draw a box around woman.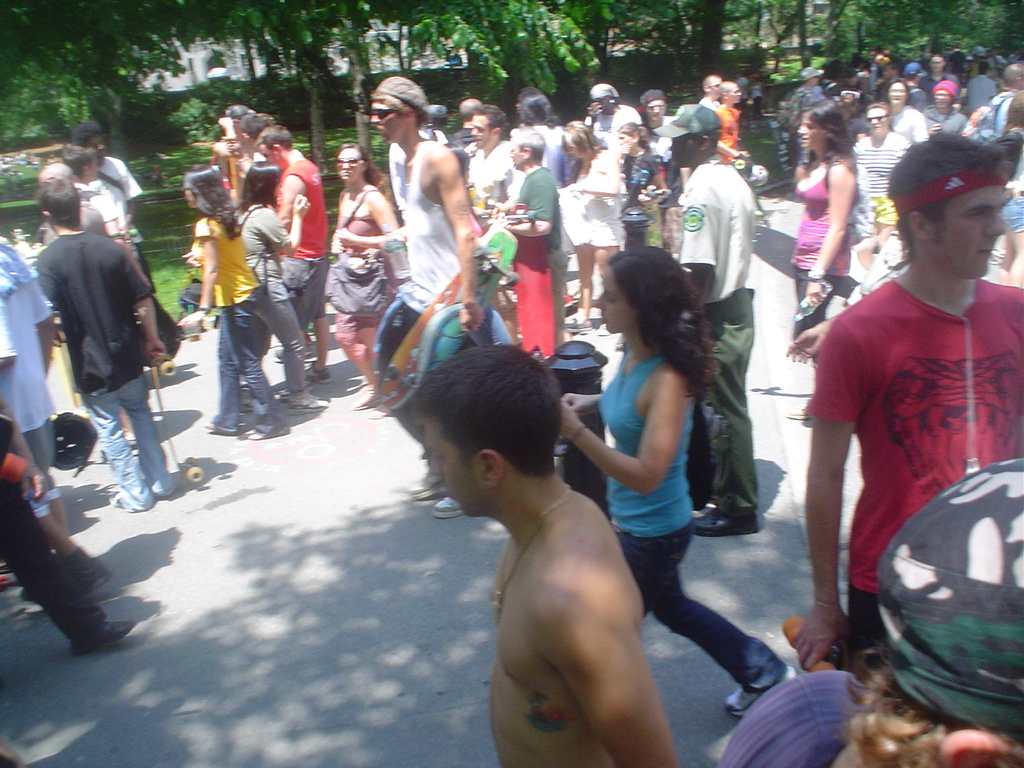
Rect(885, 74, 927, 141).
